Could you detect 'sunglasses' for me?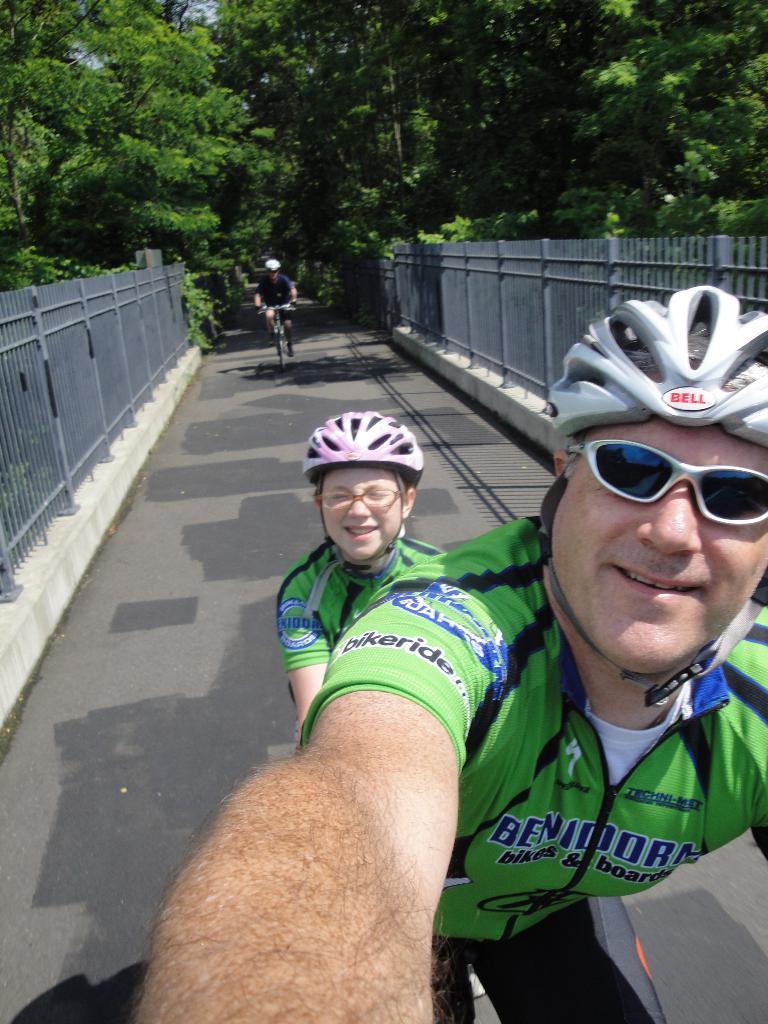
Detection result: l=569, t=442, r=767, b=525.
